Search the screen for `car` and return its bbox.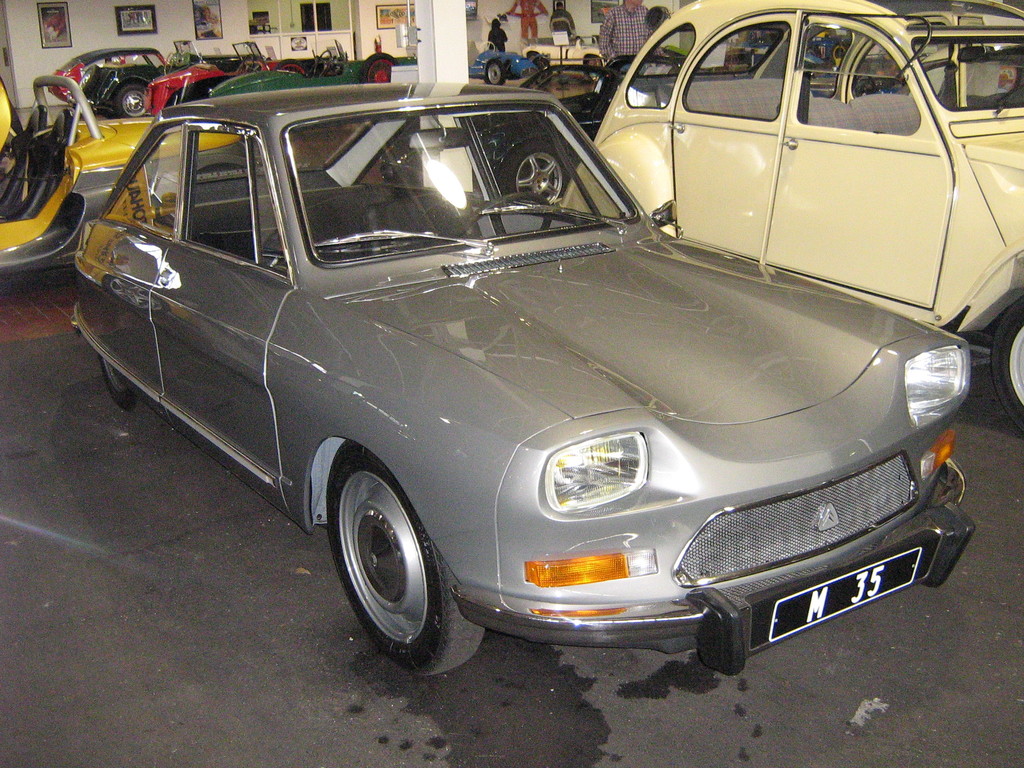
Found: rect(165, 40, 266, 107).
